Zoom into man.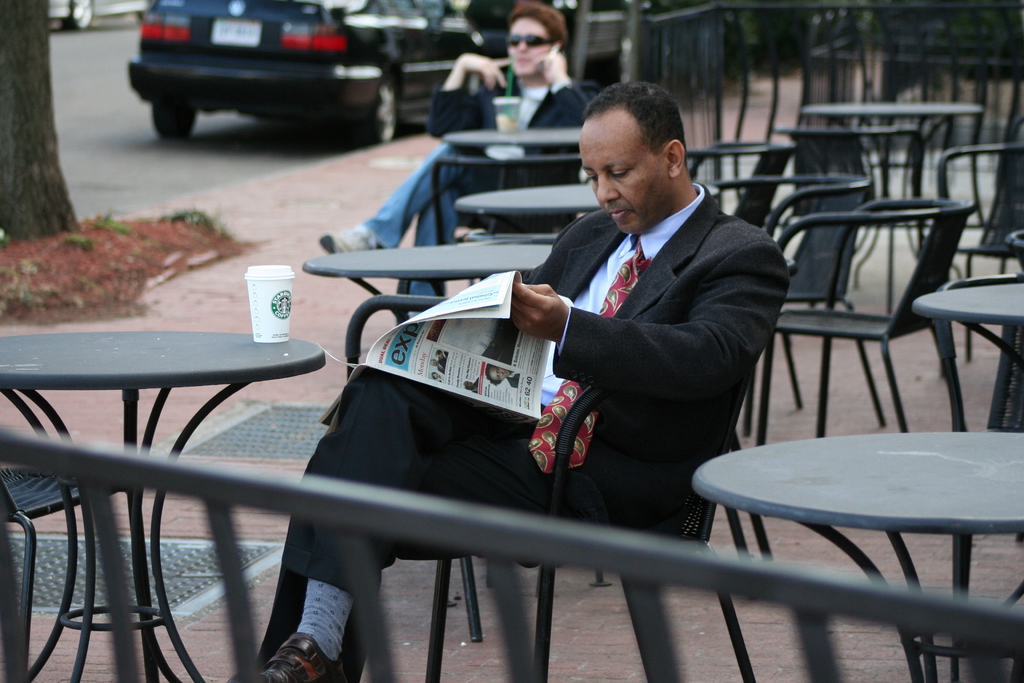
Zoom target: locate(223, 80, 796, 682).
